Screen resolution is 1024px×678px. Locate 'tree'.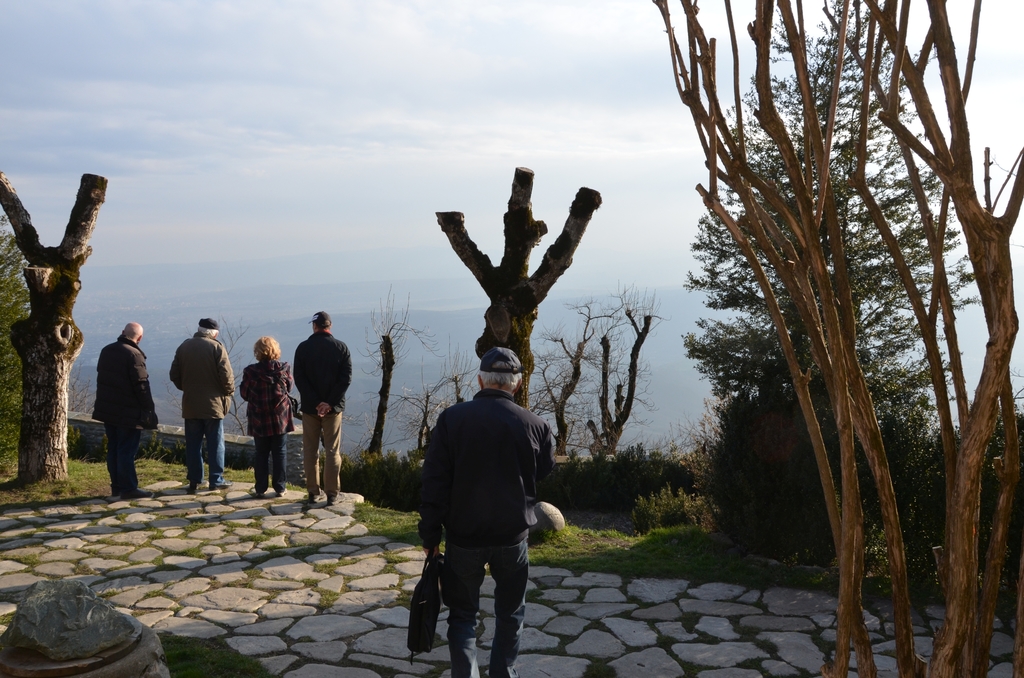
bbox(580, 284, 669, 454).
